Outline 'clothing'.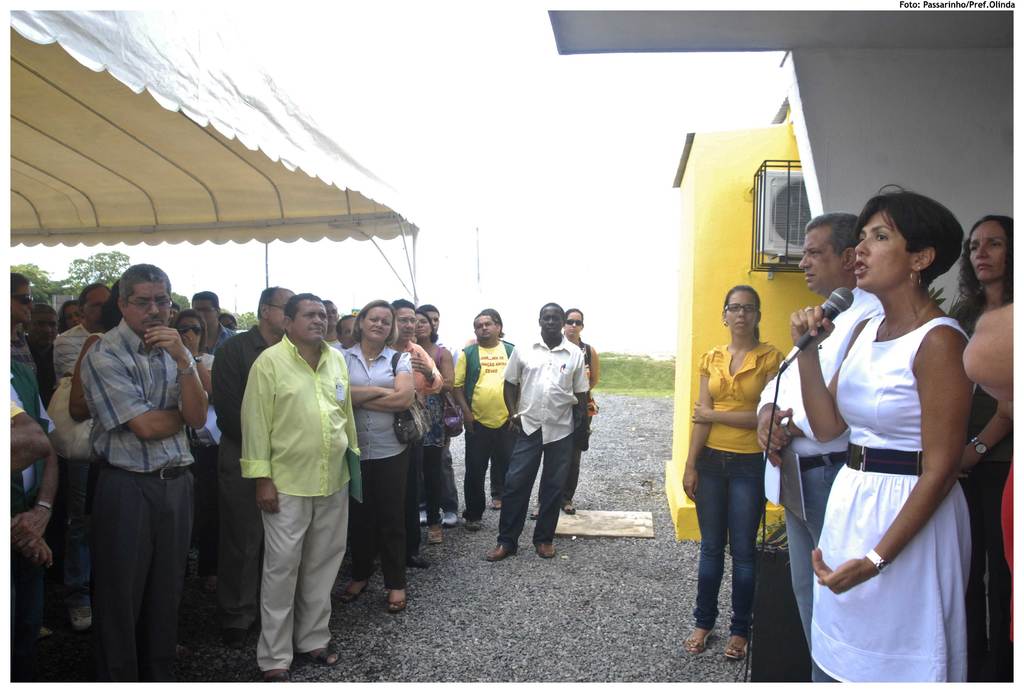
Outline: bbox=[397, 340, 442, 524].
